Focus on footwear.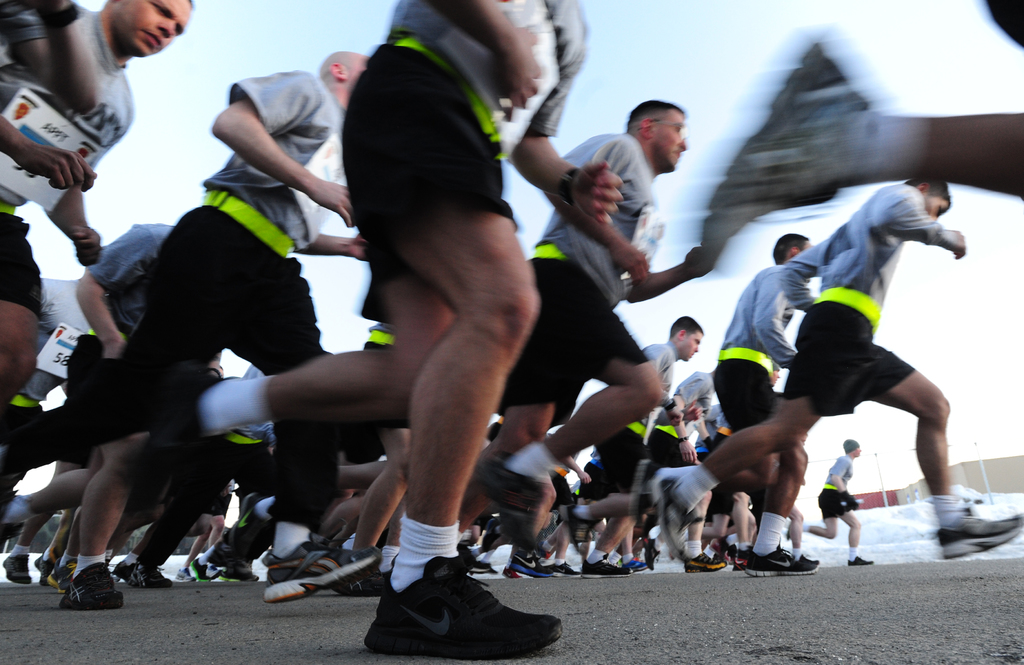
Focused at <box>850,554,874,564</box>.
